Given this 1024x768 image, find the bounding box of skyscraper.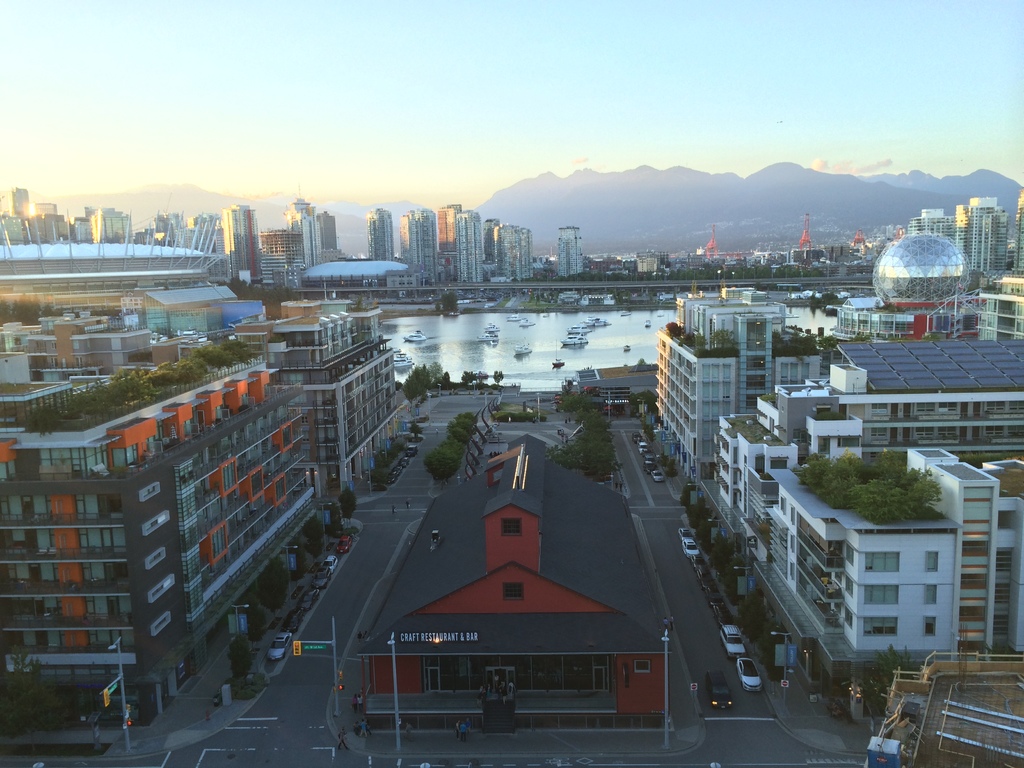
364,201,392,266.
